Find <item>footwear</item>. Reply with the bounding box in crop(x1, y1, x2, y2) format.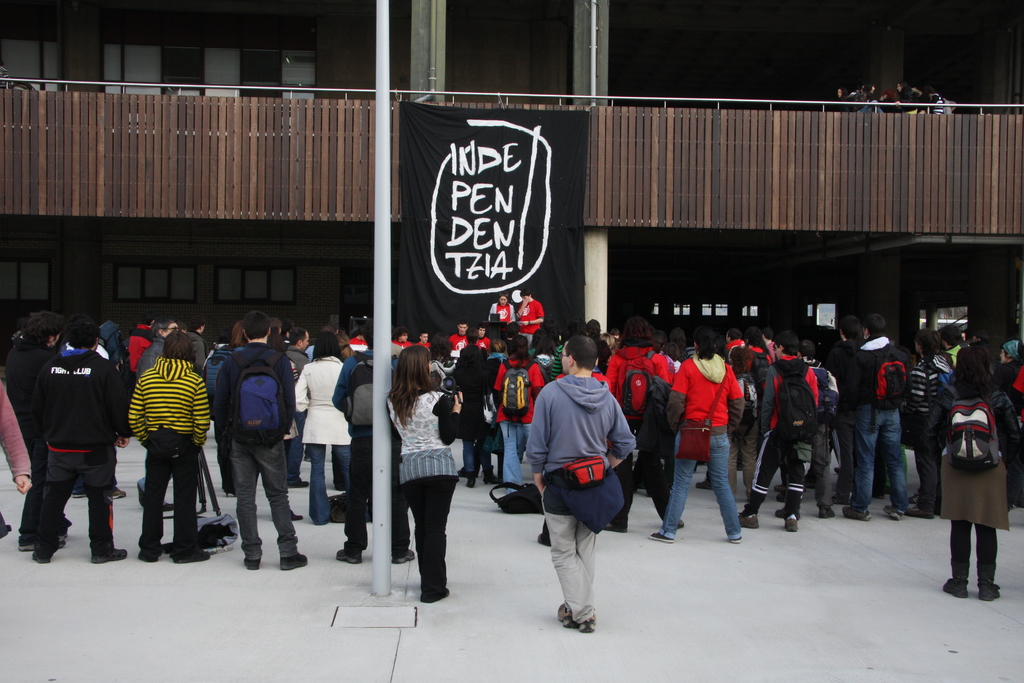
crop(843, 506, 872, 520).
